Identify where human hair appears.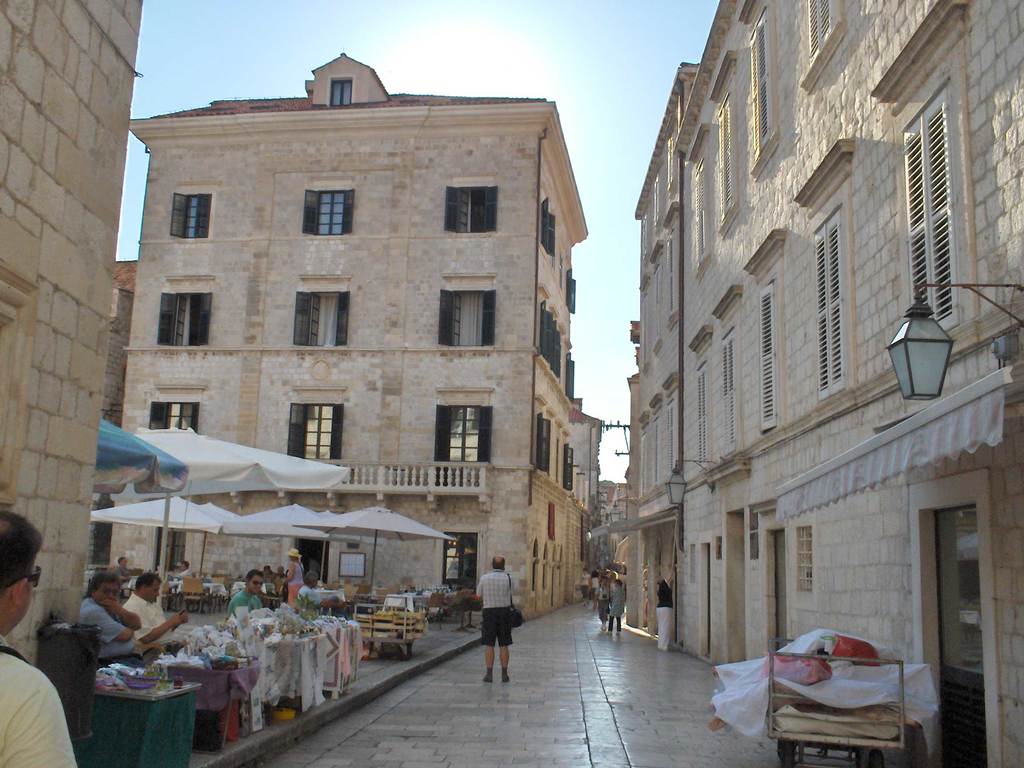
Appears at pyautogui.locateOnScreen(247, 569, 264, 582).
